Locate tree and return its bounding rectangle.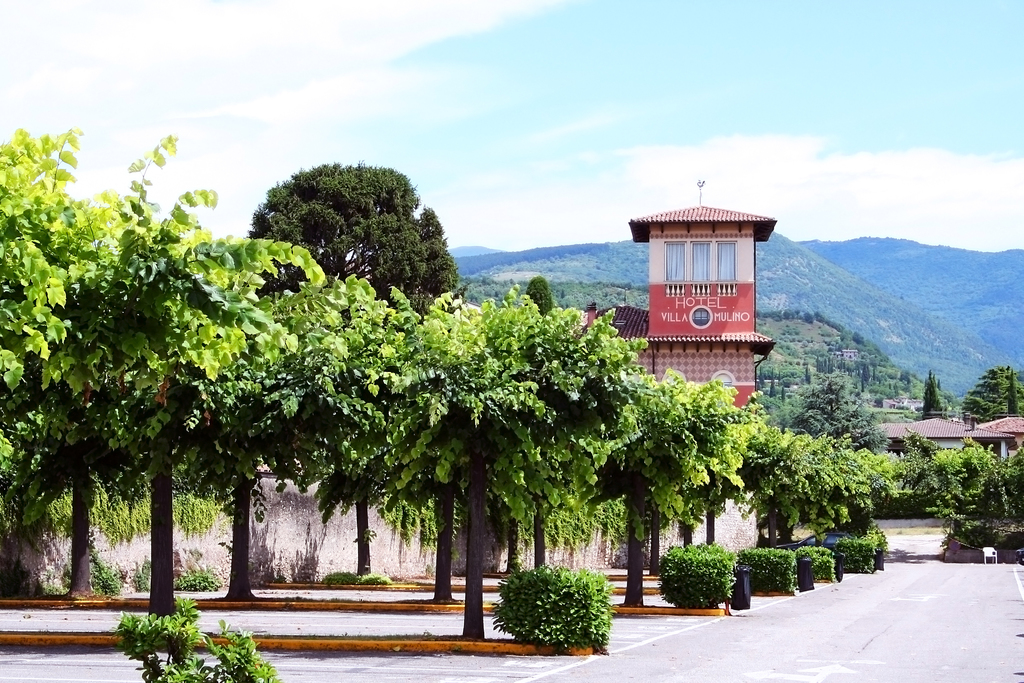
737/415/815/598.
